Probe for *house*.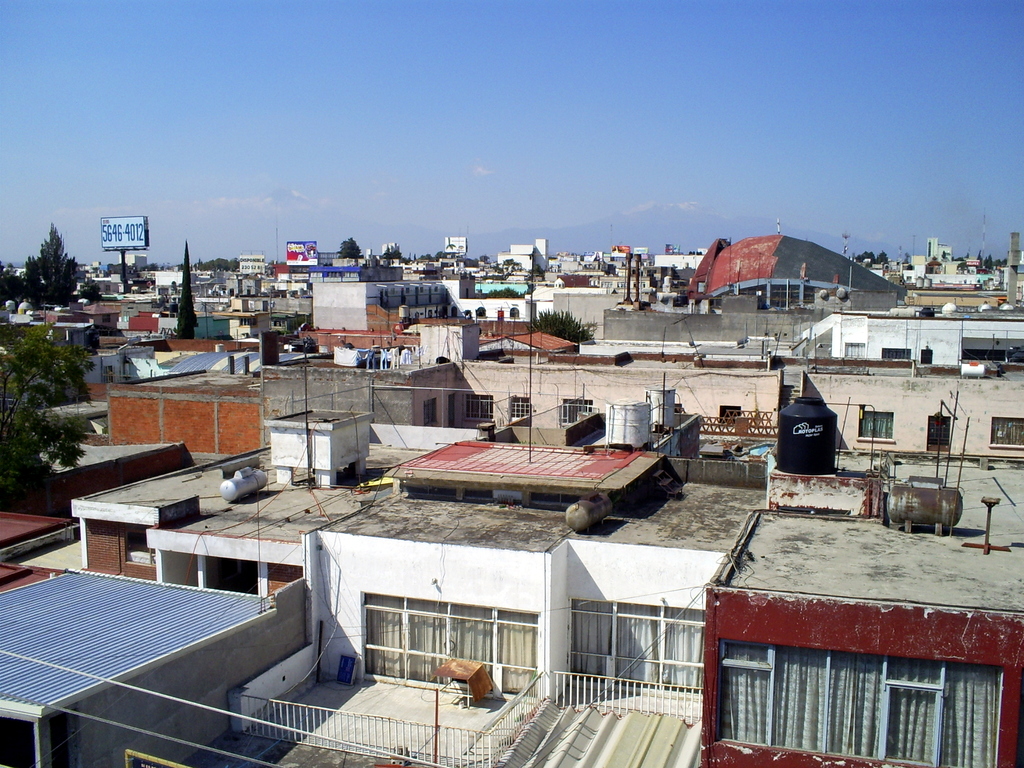
Probe result: left=0, top=504, right=83, bottom=557.
